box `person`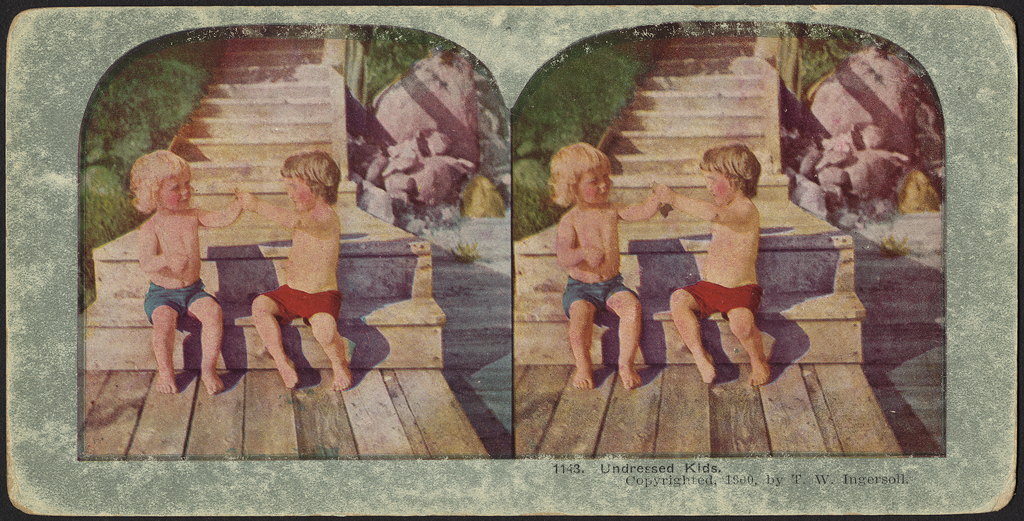
[657,148,772,389]
